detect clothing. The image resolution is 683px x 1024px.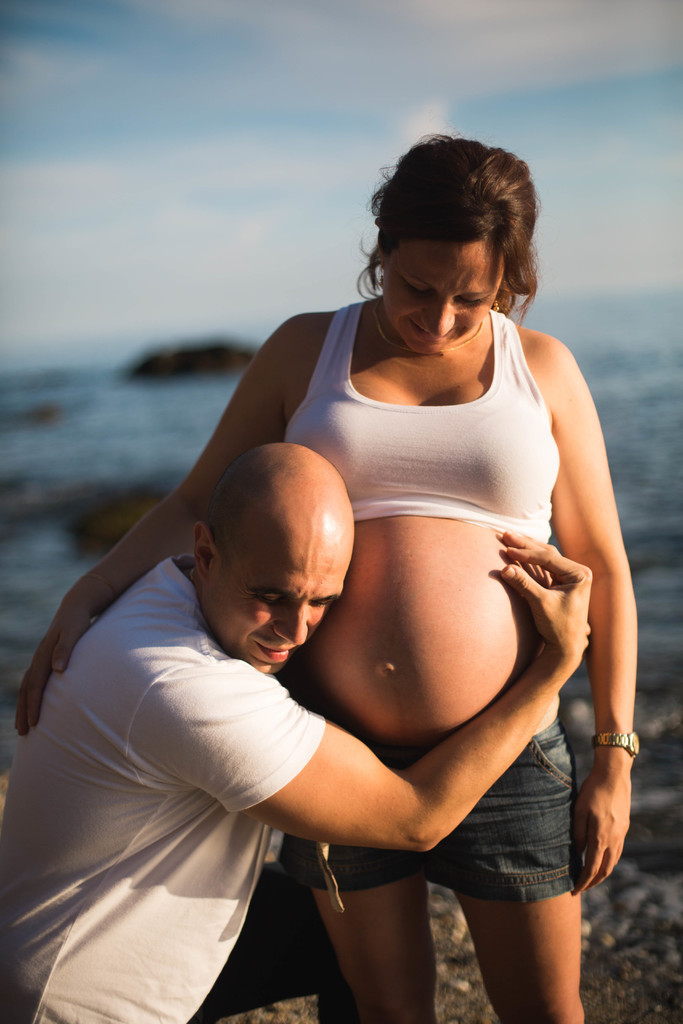
<region>23, 519, 353, 990</region>.
